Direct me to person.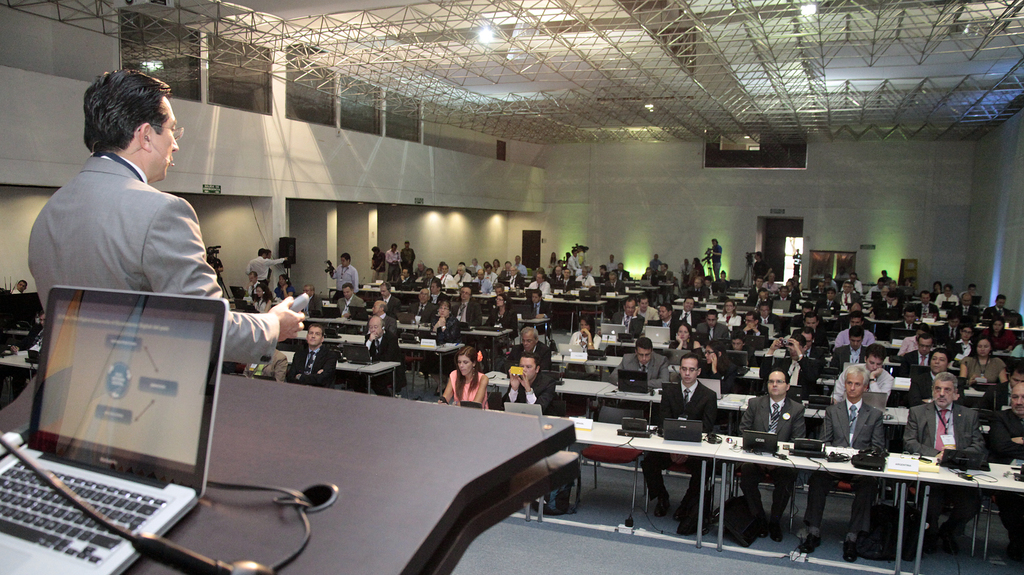
Direction: {"left": 276, "top": 274, "right": 296, "bottom": 302}.
